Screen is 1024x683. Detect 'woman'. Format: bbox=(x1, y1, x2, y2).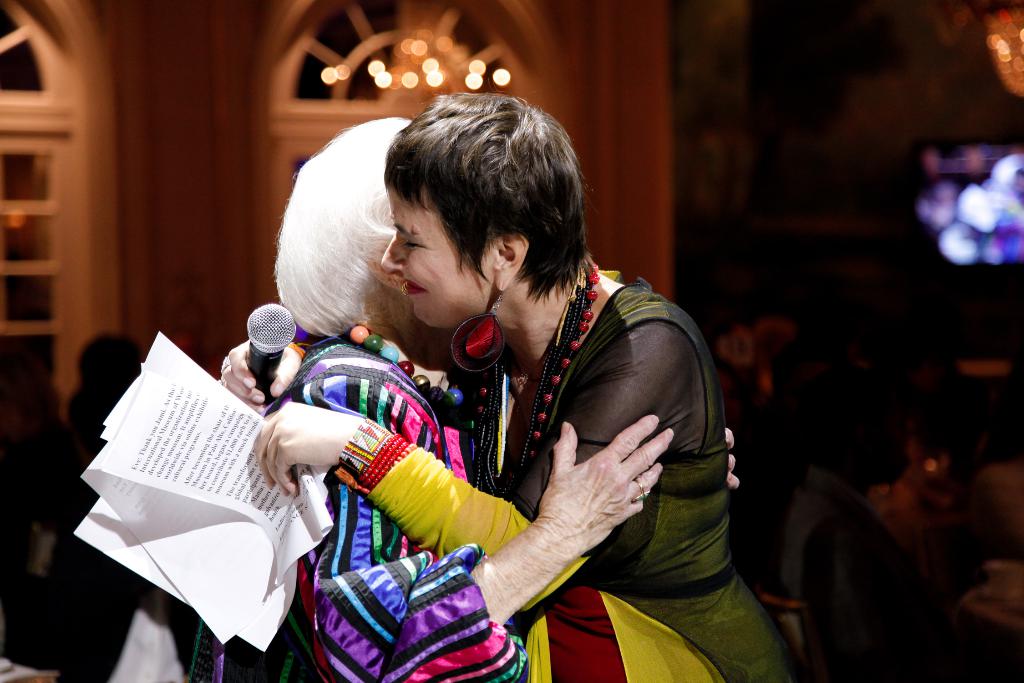
bbox=(245, 89, 787, 682).
